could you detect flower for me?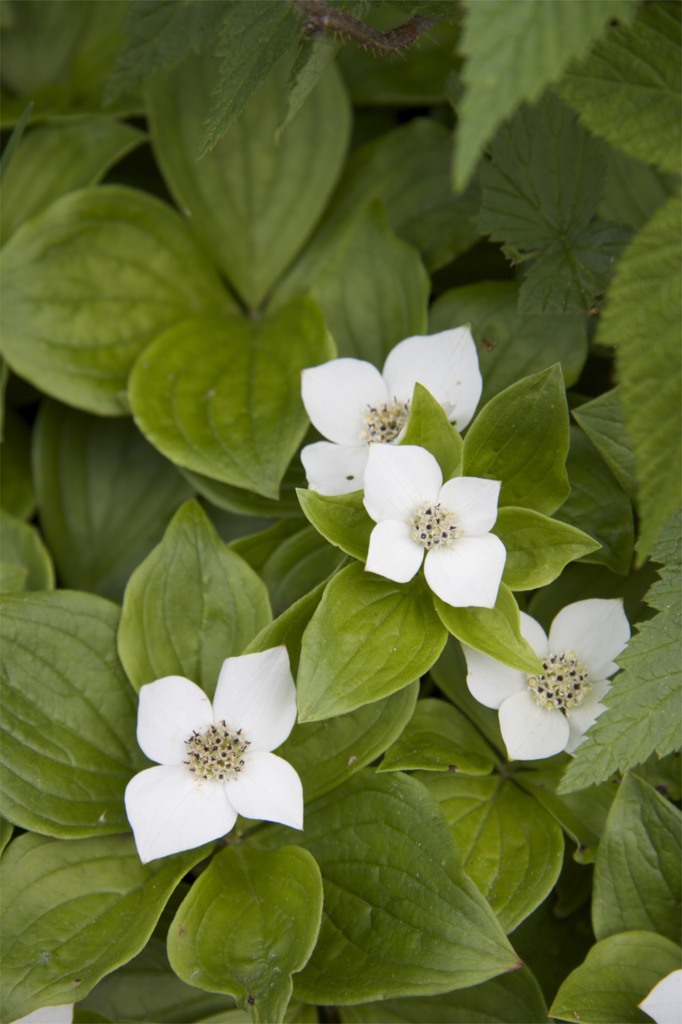
Detection result: select_region(457, 601, 672, 765).
